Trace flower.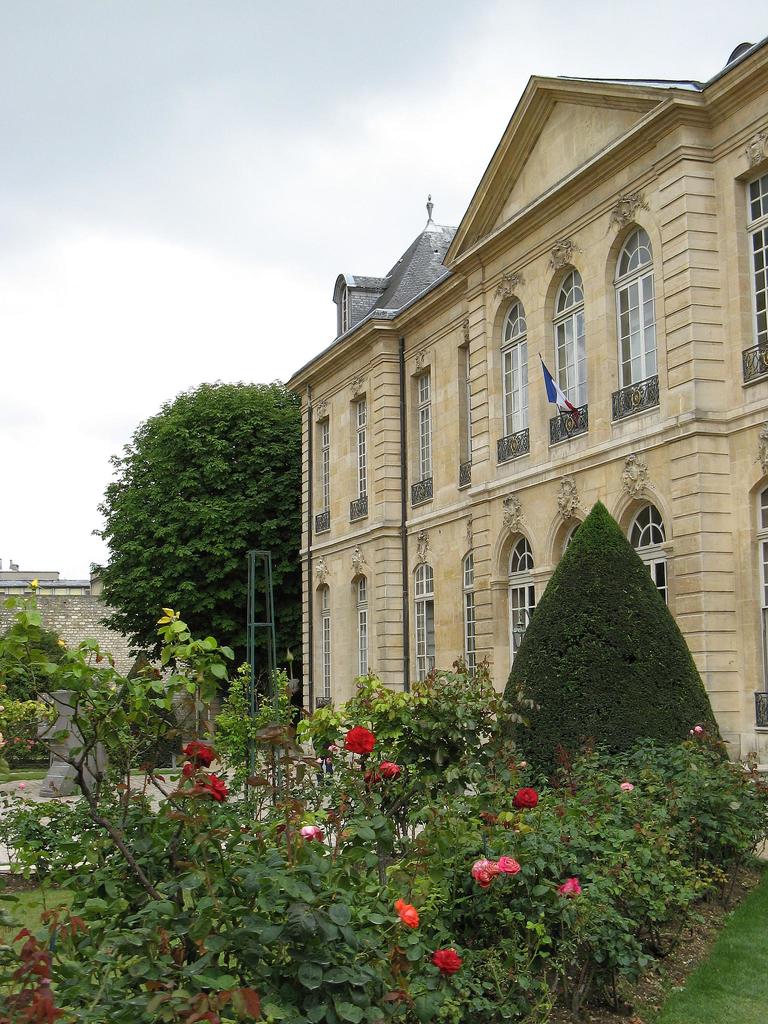
Traced to 345,725,374,755.
